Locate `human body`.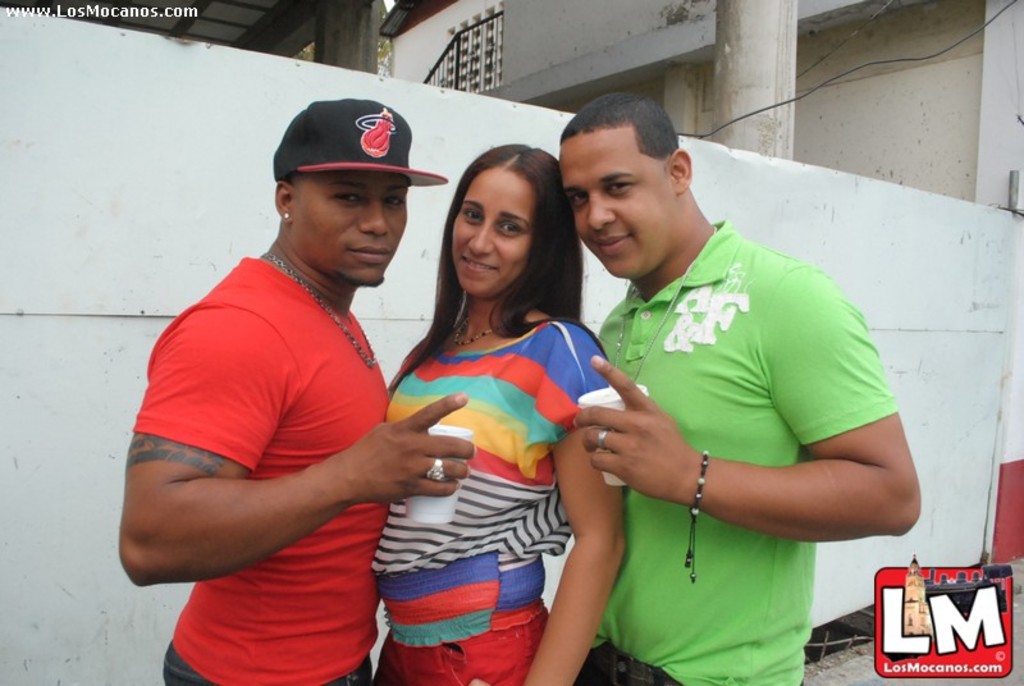
Bounding box: box=[571, 88, 924, 685].
